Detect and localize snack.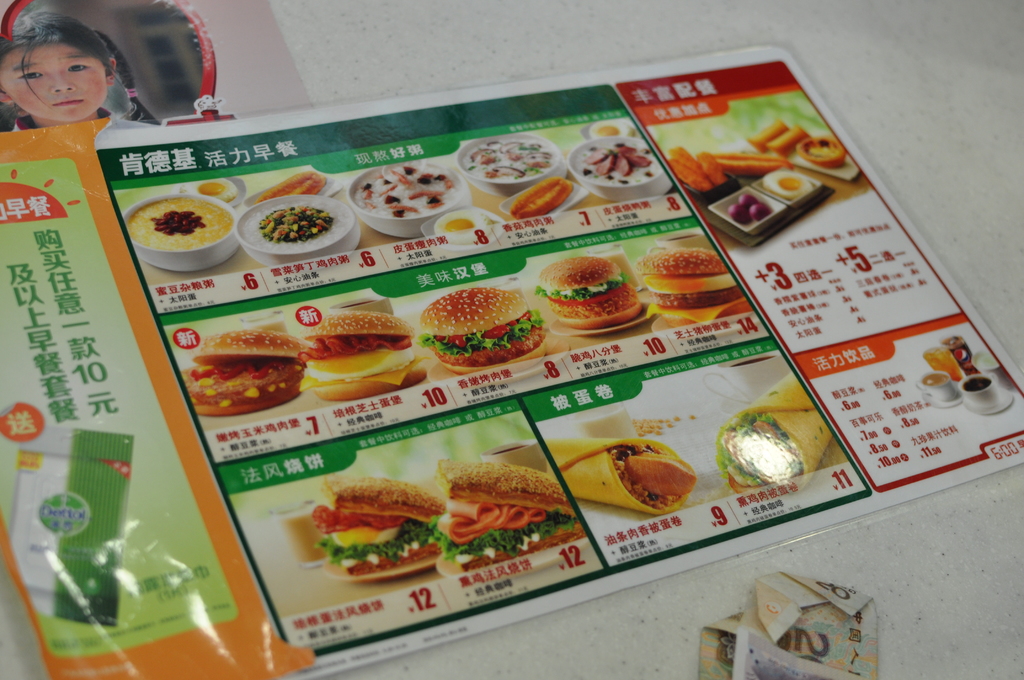
Localized at left=716, top=373, right=832, bottom=490.
